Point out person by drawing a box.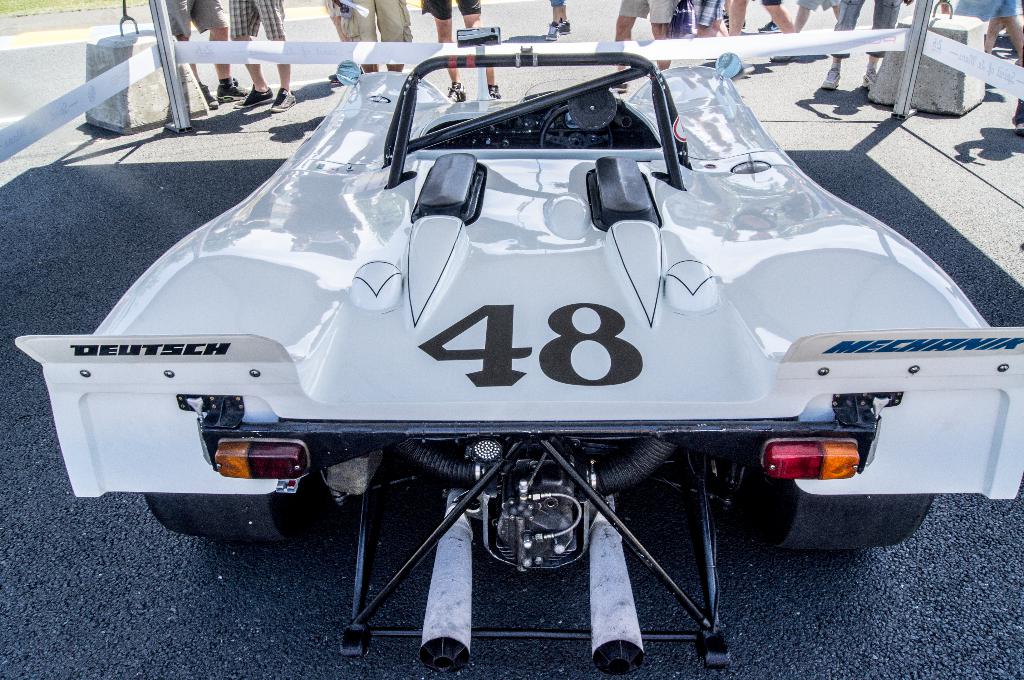
<bbox>422, 0, 502, 101</bbox>.
